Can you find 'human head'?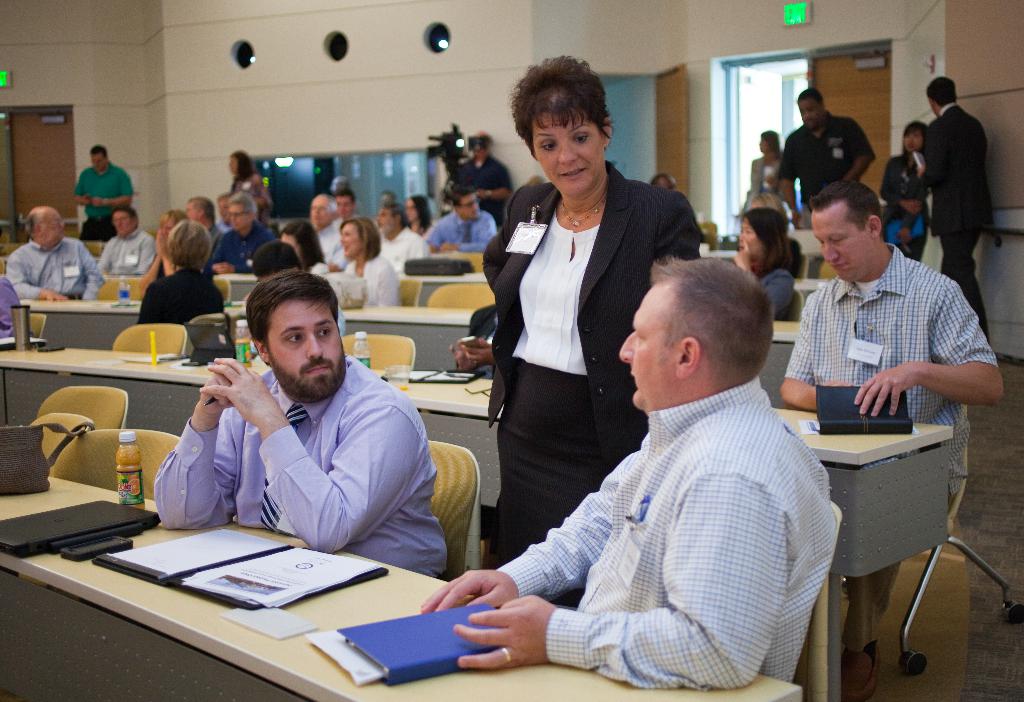
Yes, bounding box: x1=27 y1=208 x2=66 y2=246.
